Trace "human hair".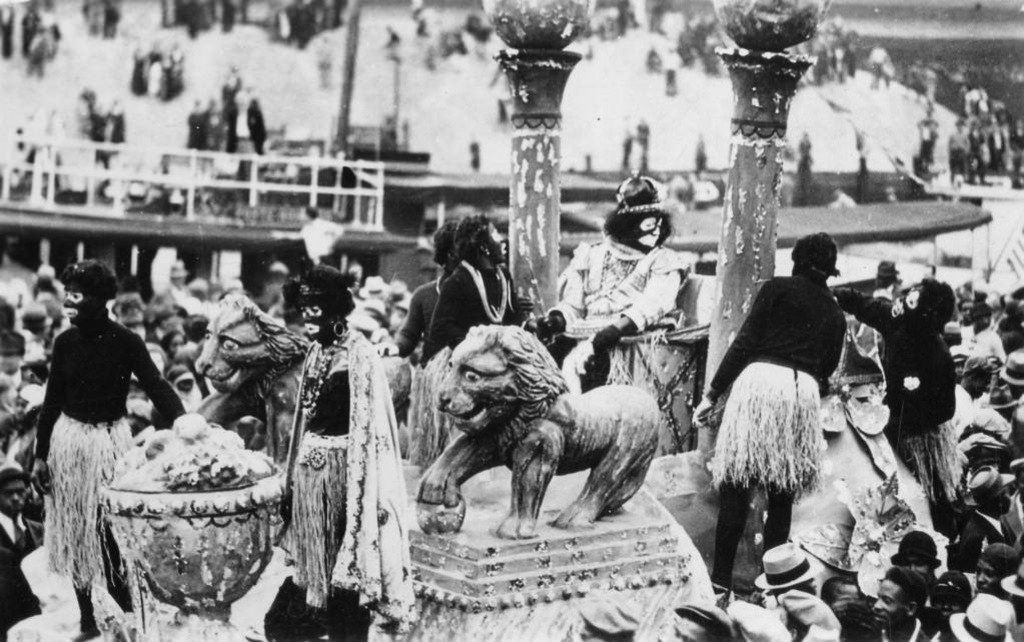
Traced to <box>76,253,116,327</box>.
